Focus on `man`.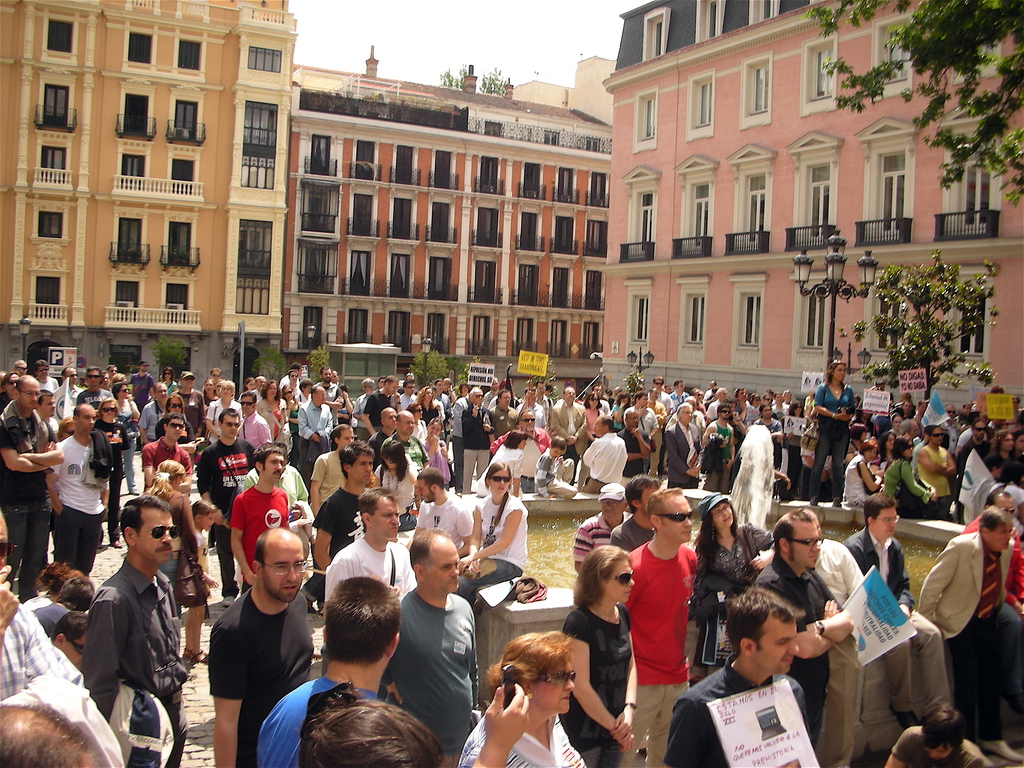
Focused at (left=491, top=390, right=520, bottom=441).
